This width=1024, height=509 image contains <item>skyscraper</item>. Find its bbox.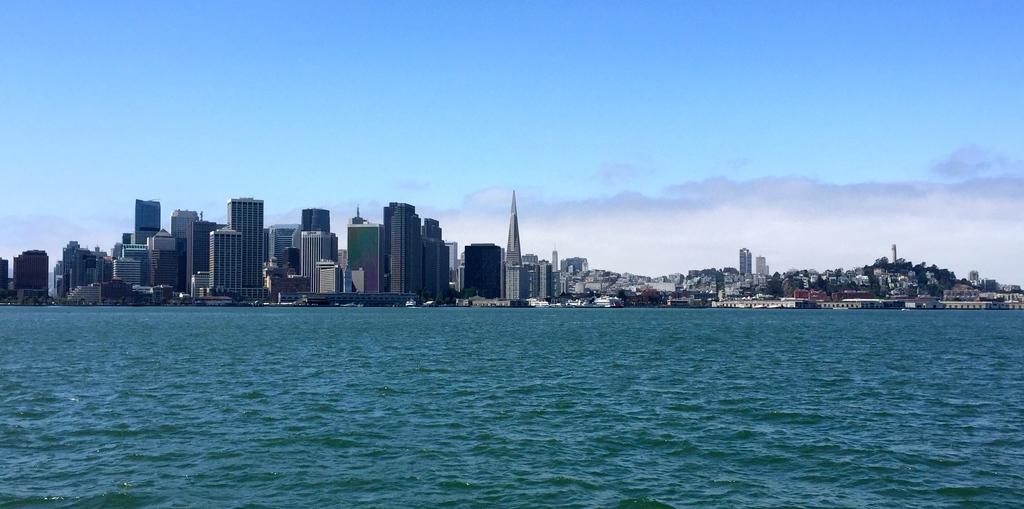
131,193,166,251.
